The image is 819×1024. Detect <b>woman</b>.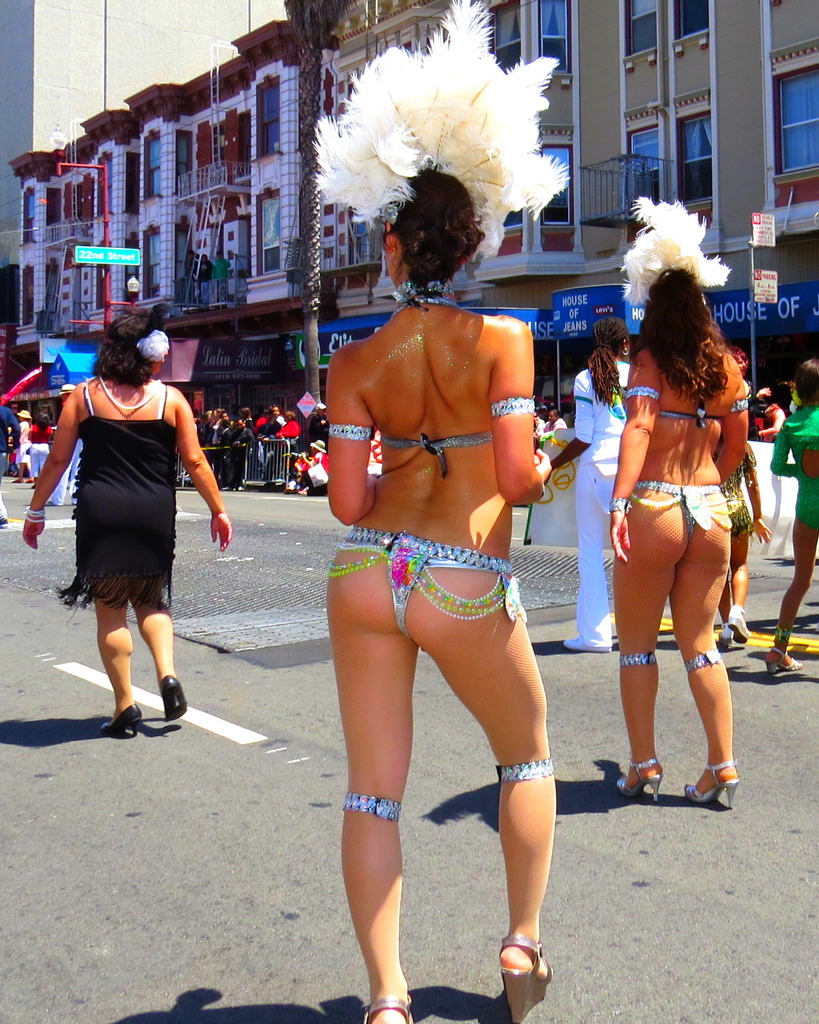
Detection: rect(598, 196, 769, 845).
